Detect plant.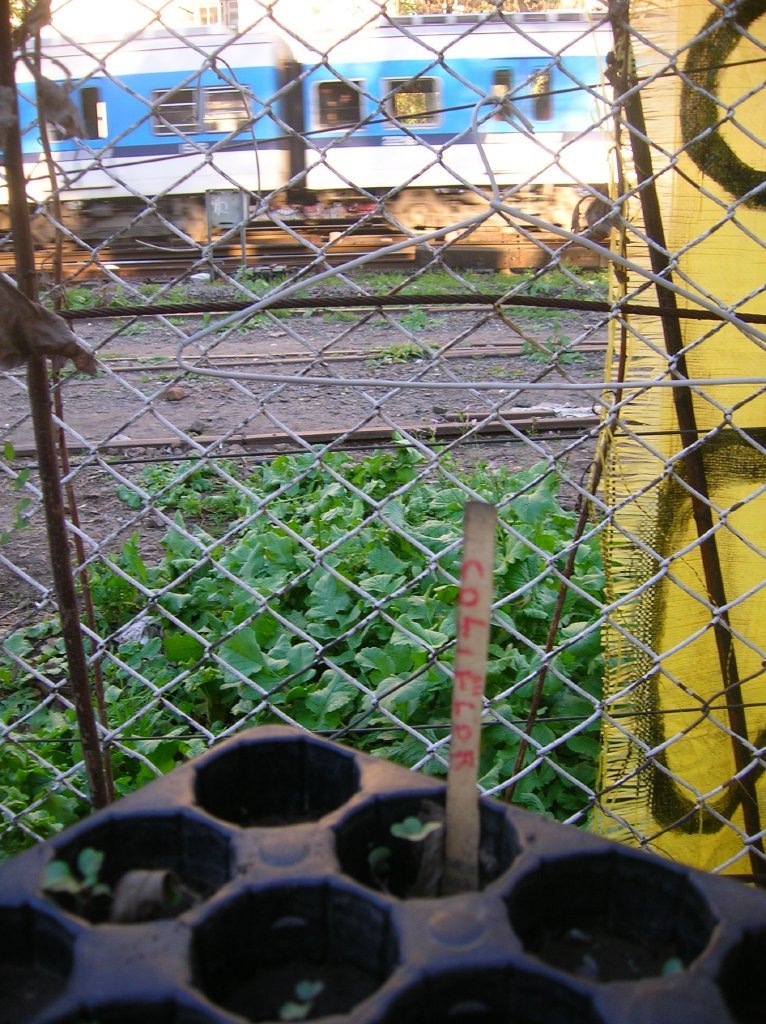
Detected at (x1=363, y1=816, x2=444, y2=878).
